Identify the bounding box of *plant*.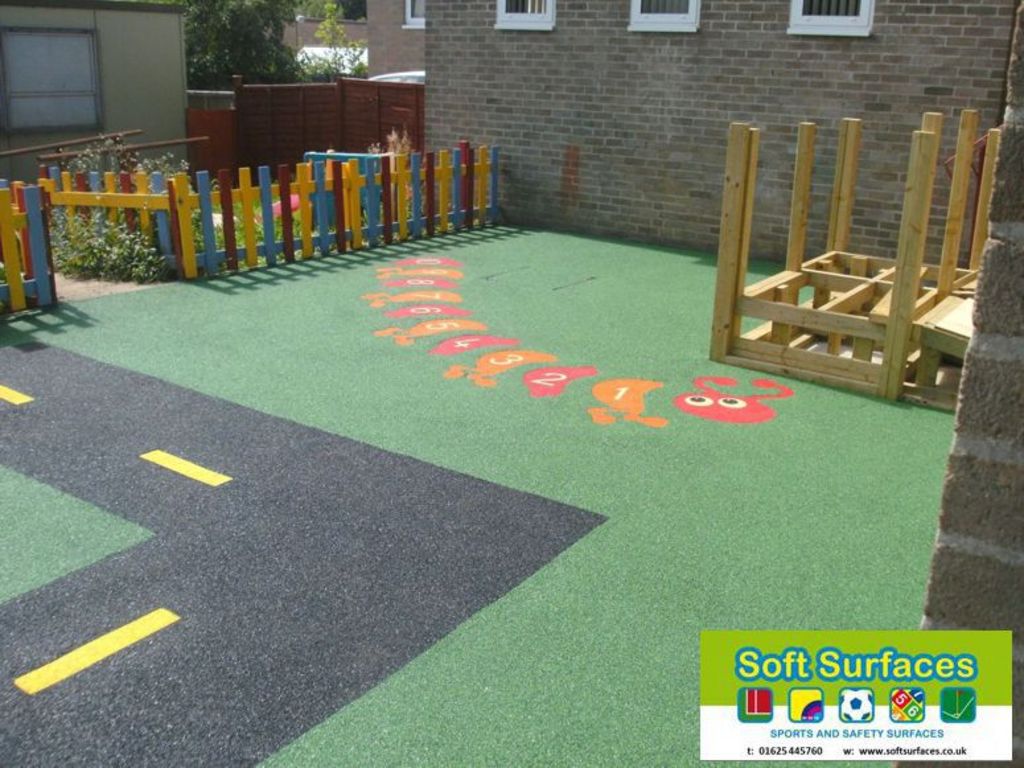
detection(304, 0, 373, 85).
